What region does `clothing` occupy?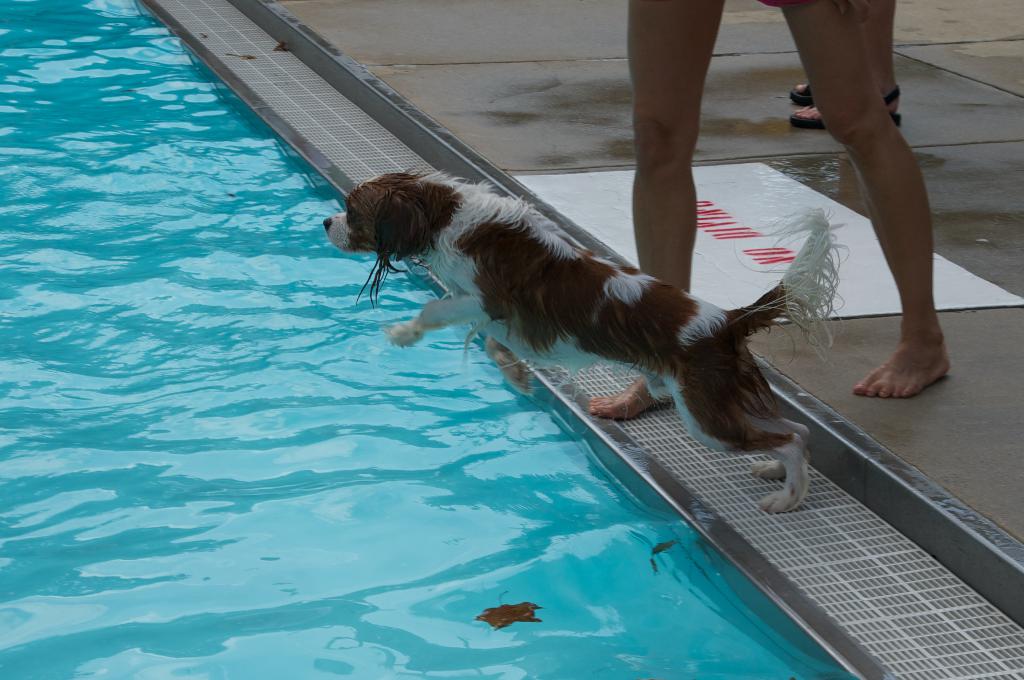
region(758, 0, 806, 7).
